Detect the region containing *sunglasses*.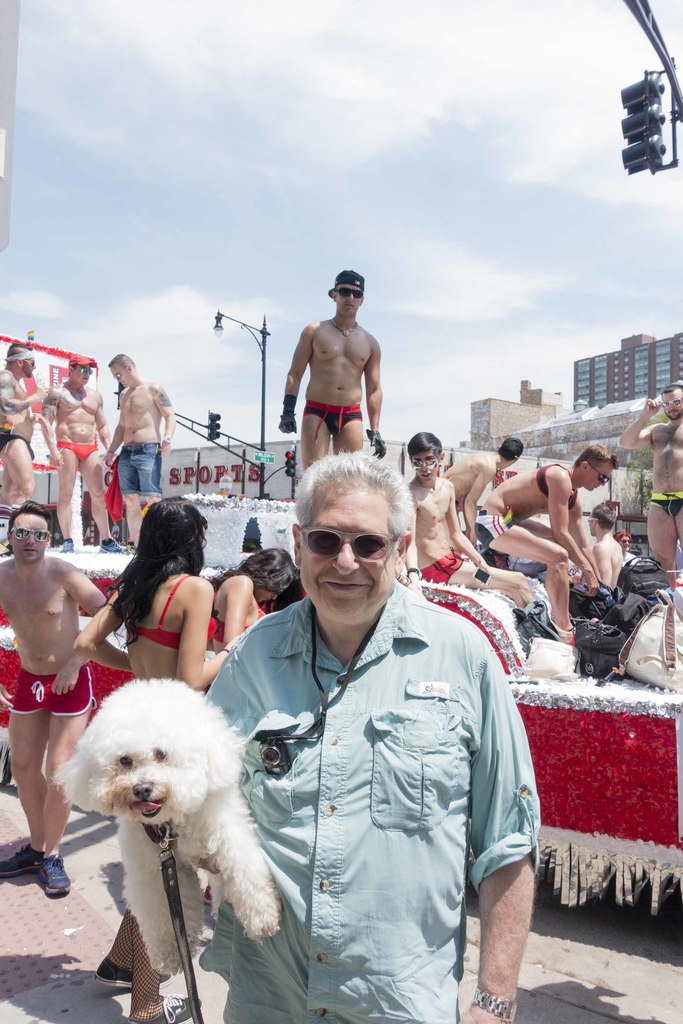
BBox(6, 527, 52, 545).
